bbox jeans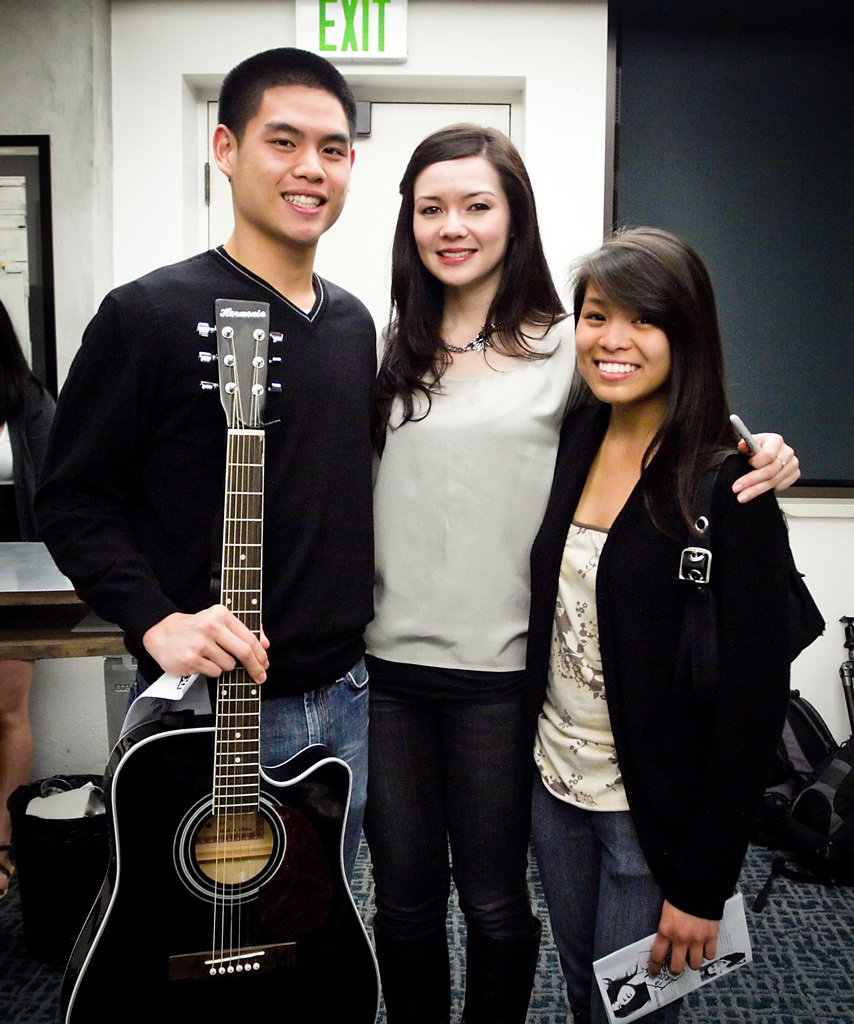
crop(365, 649, 558, 1012)
